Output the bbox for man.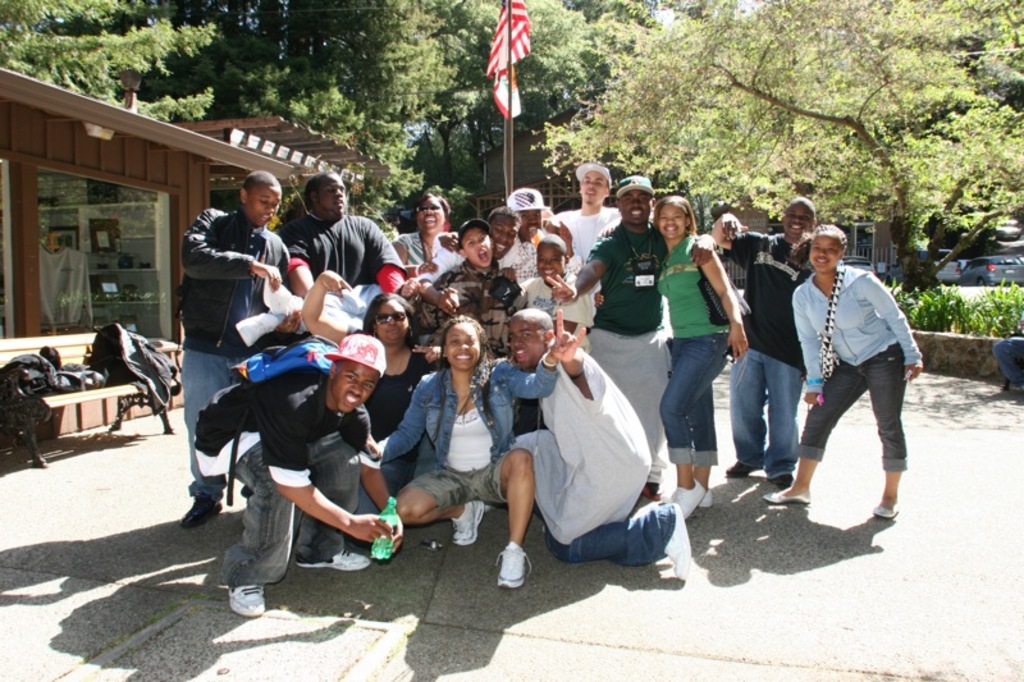
detection(502, 188, 550, 280).
